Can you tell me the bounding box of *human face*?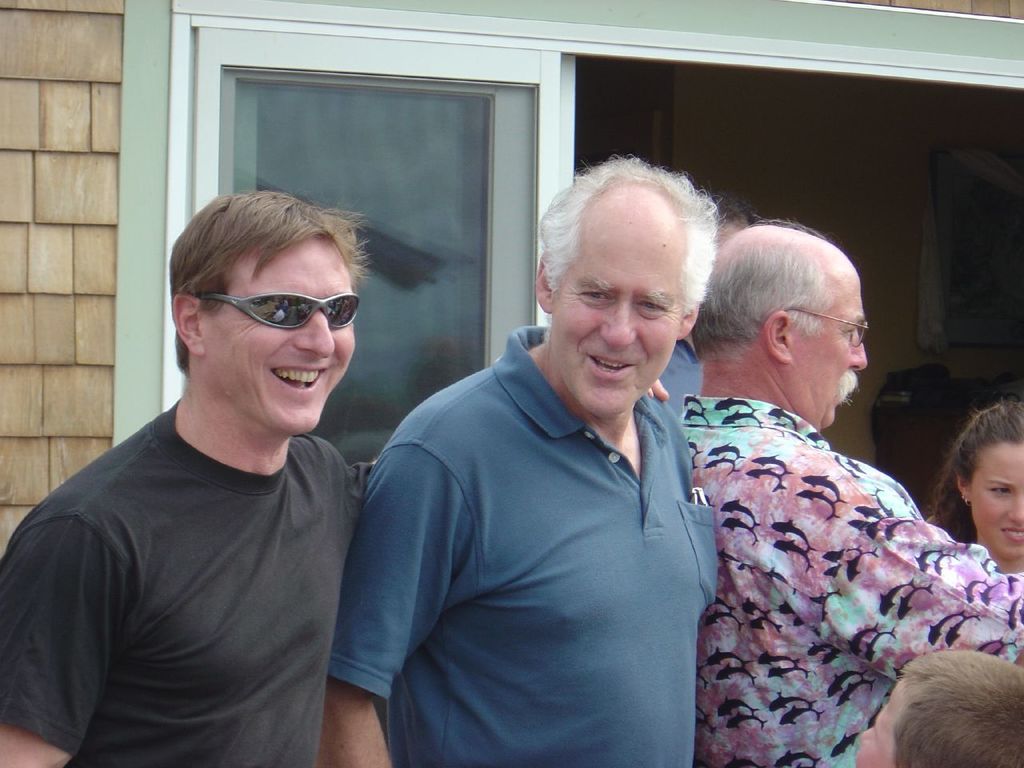
[left=202, top=234, right=358, bottom=434].
